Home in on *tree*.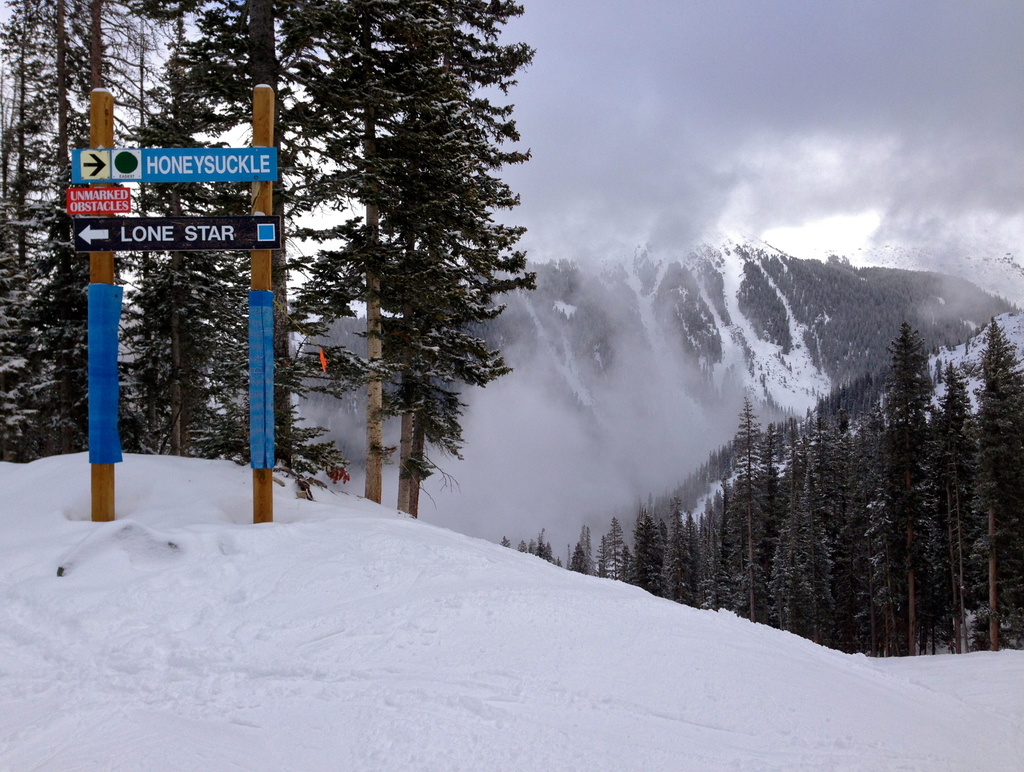
Homed in at BBox(0, 1, 351, 464).
